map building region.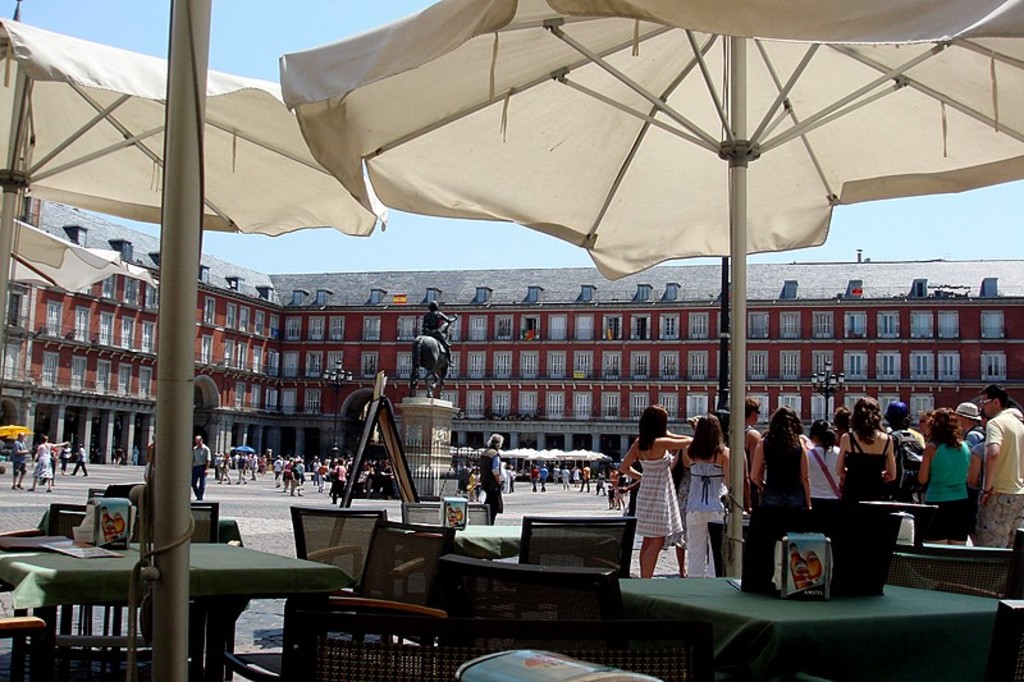
Mapped to box(1, 187, 1023, 479).
